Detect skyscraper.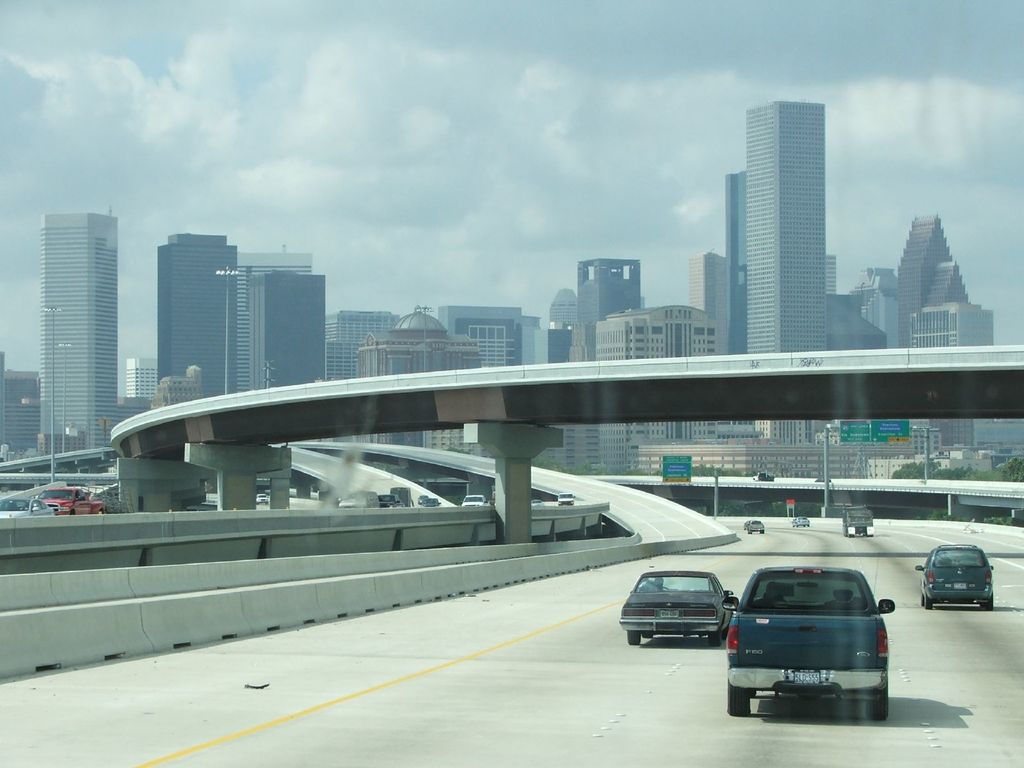
Detected at box=[547, 290, 577, 321].
